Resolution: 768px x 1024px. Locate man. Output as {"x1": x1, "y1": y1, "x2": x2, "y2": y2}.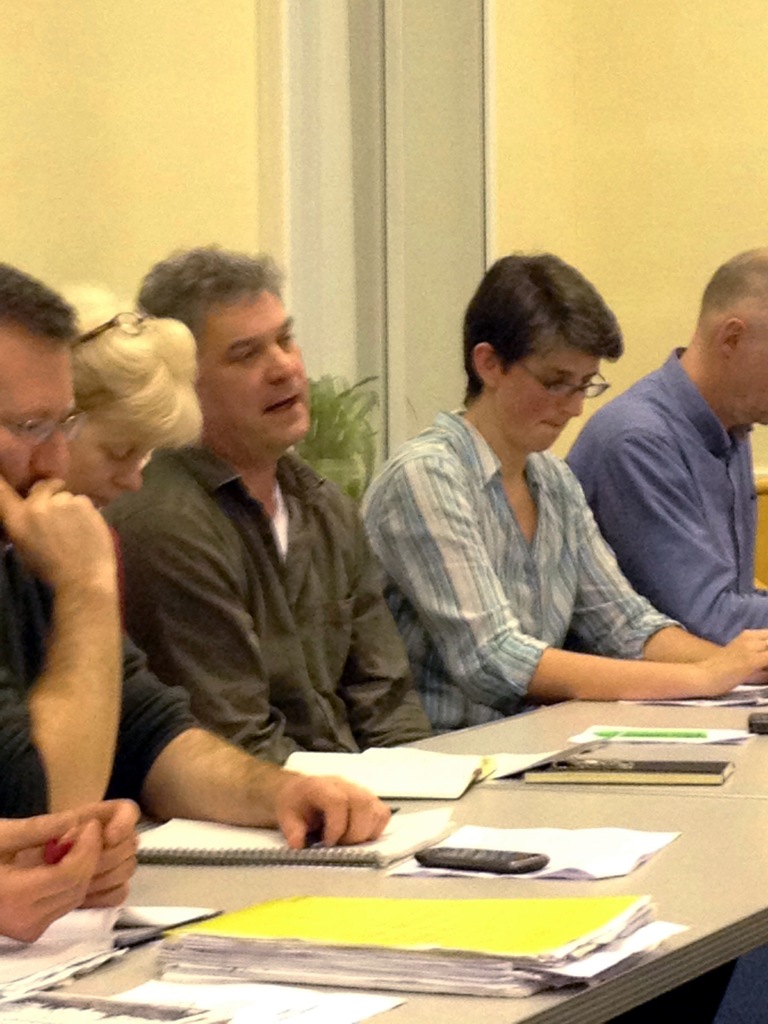
{"x1": 0, "y1": 264, "x2": 386, "y2": 856}.
